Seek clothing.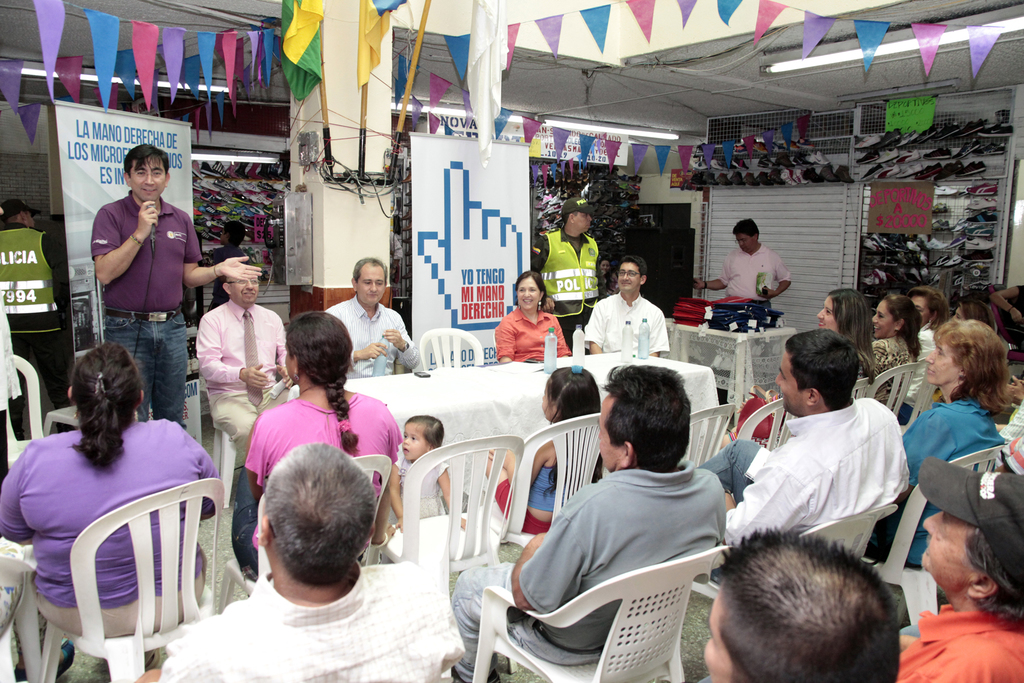
box=[210, 299, 293, 480].
